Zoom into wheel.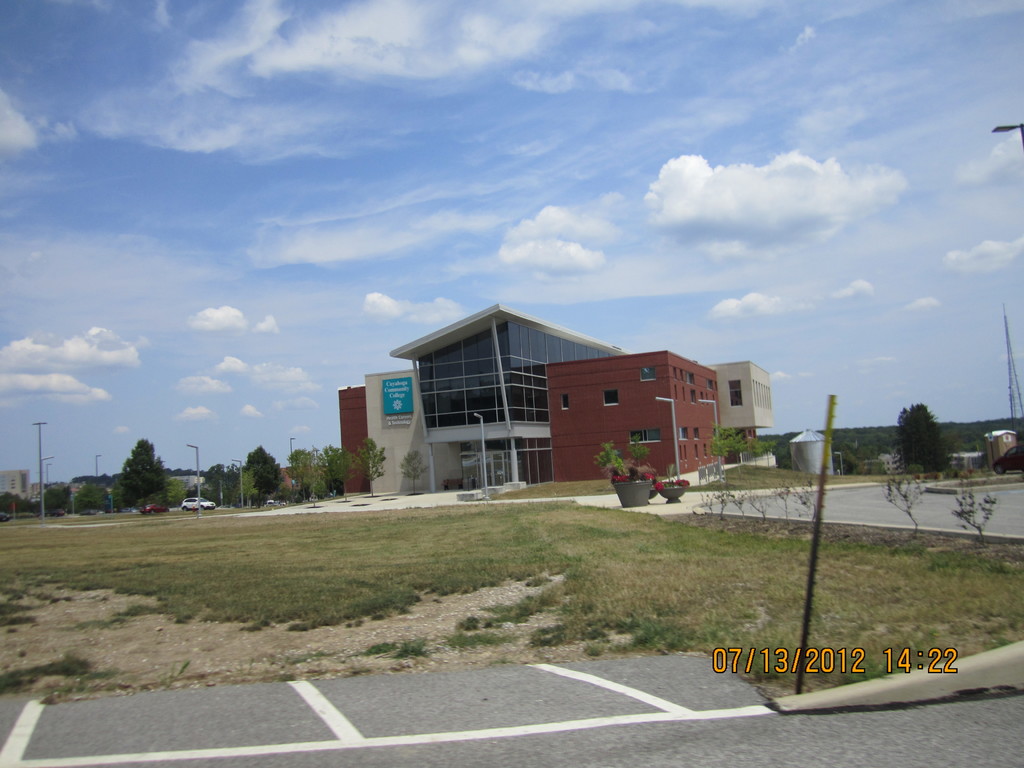
Zoom target: x1=991, y1=461, x2=1005, y2=476.
